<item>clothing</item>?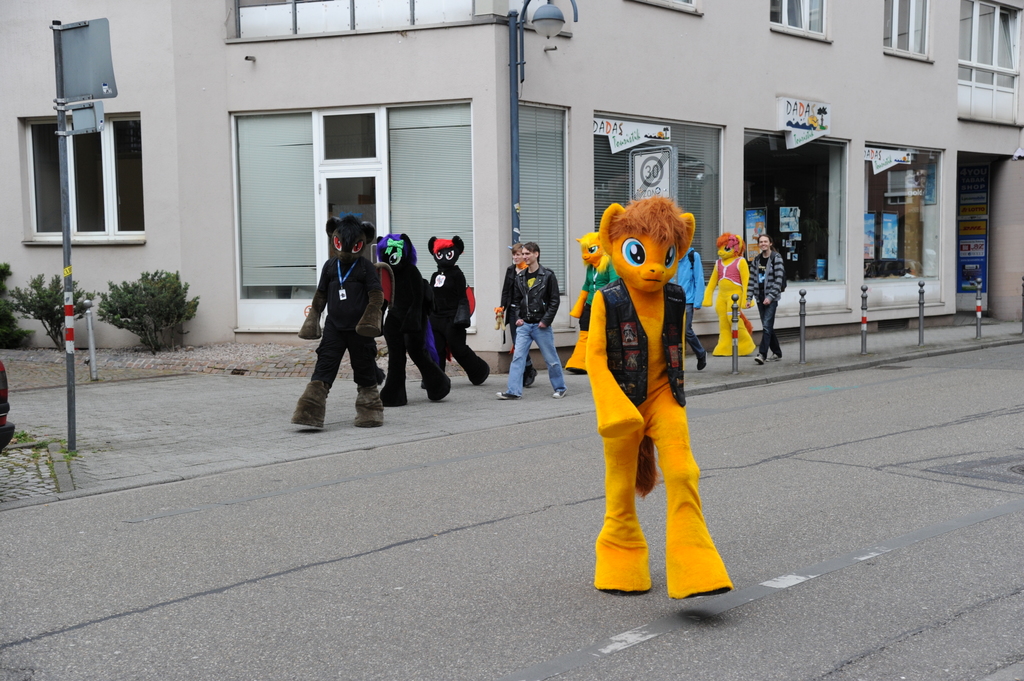
select_region(500, 264, 533, 376)
